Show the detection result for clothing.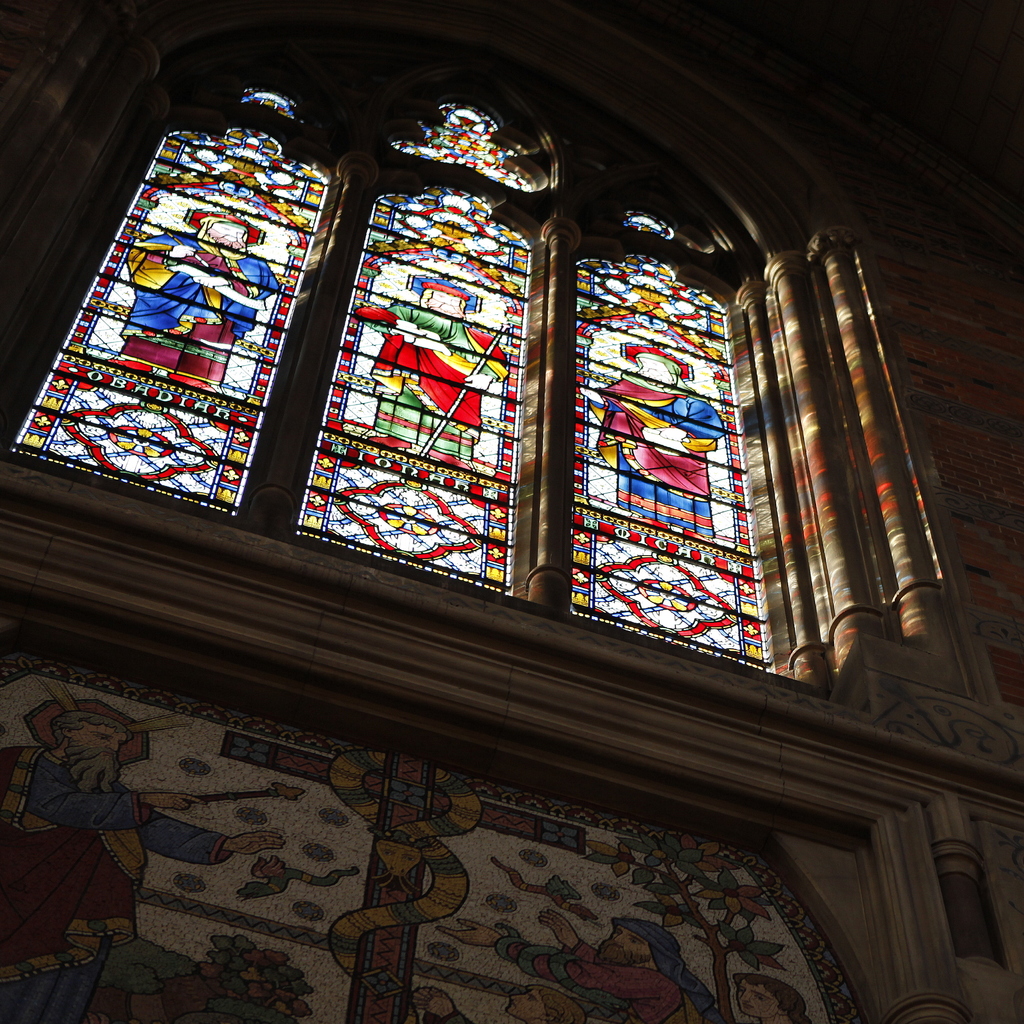
rect(493, 913, 722, 1023).
